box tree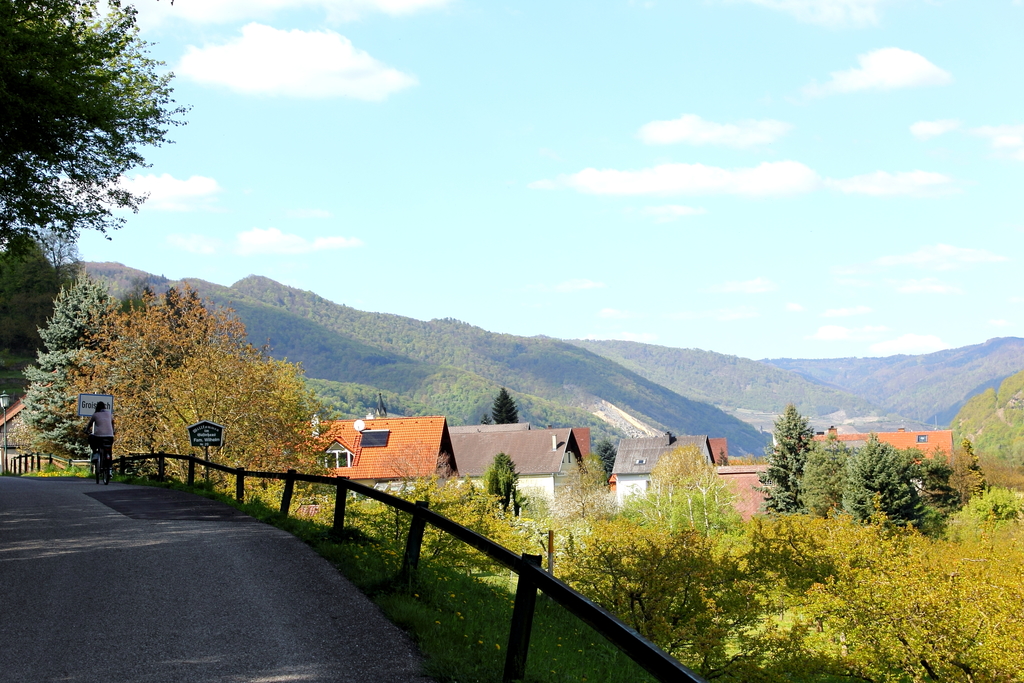
box(915, 447, 963, 515)
